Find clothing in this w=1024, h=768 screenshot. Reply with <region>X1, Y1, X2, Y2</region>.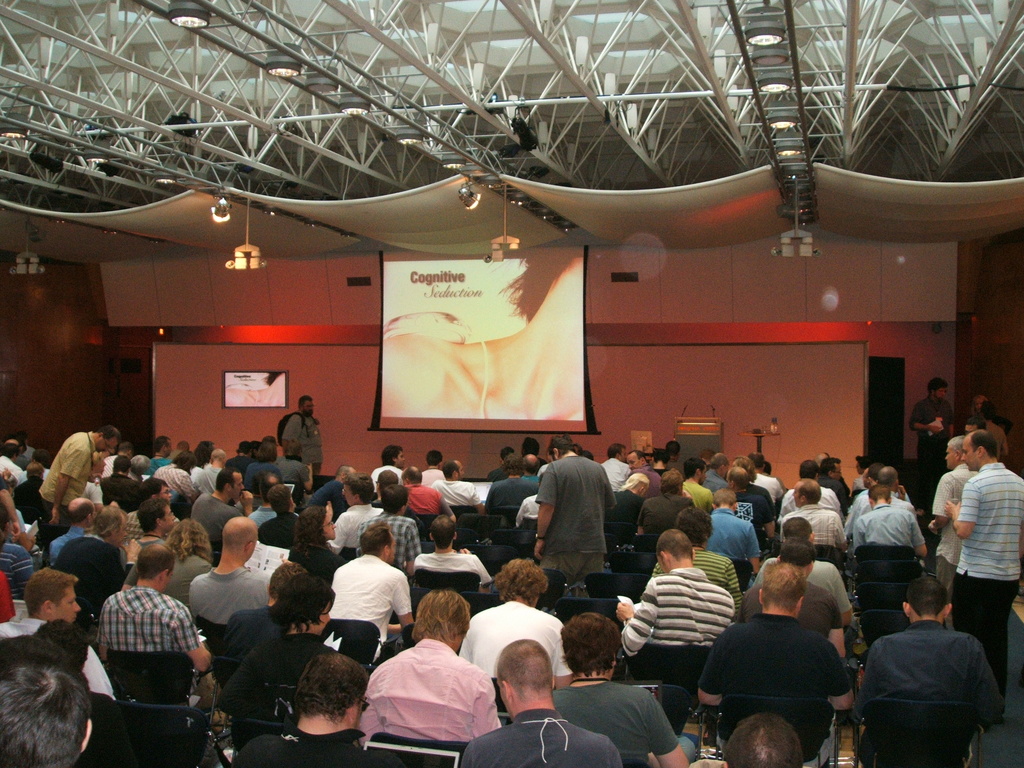
<region>929, 458, 977, 603</region>.
